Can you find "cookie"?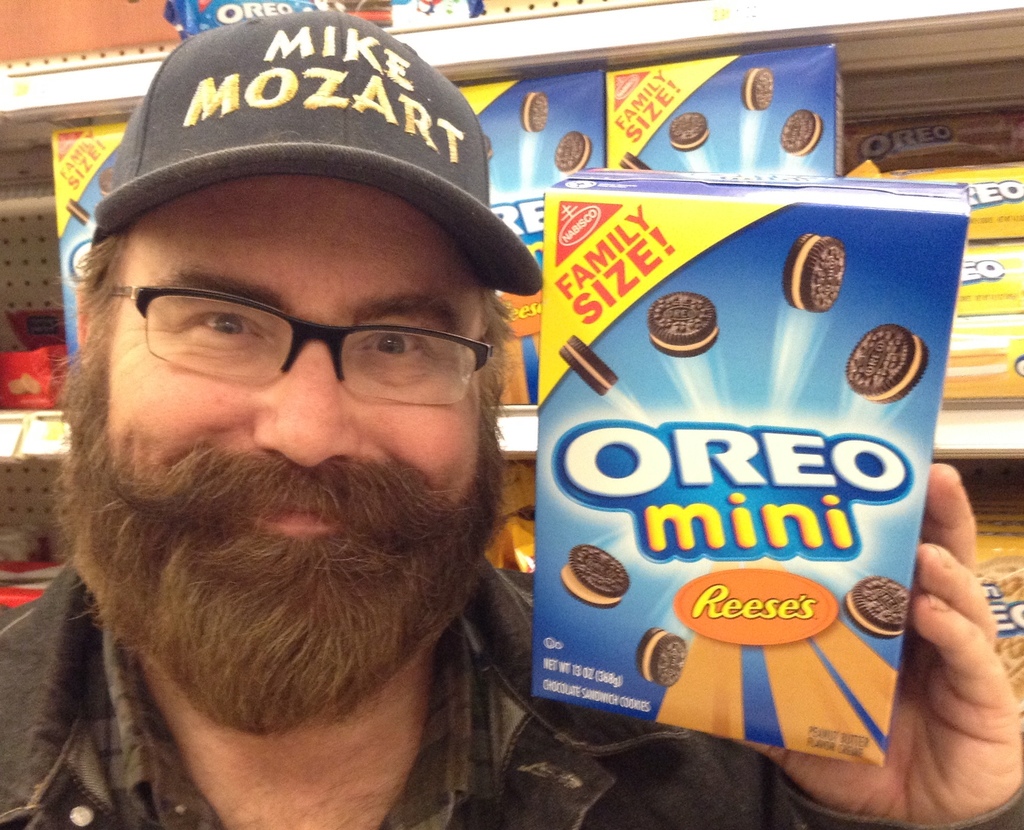
Yes, bounding box: 740, 61, 776, 112.
